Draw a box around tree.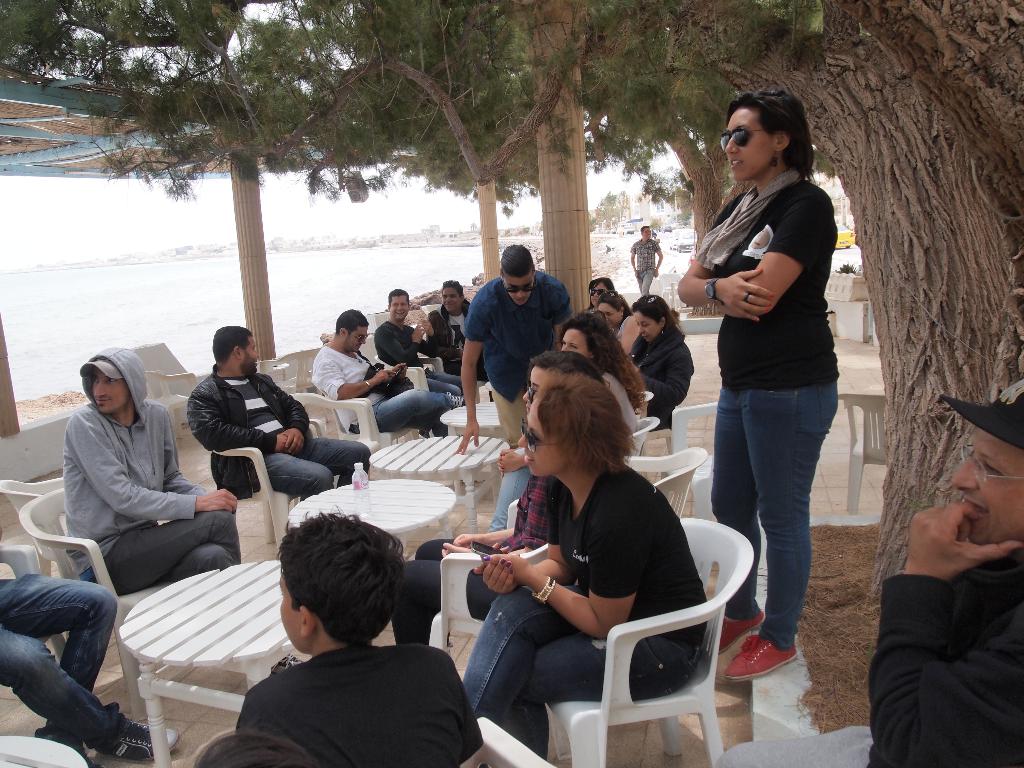
583,94,749,314.
